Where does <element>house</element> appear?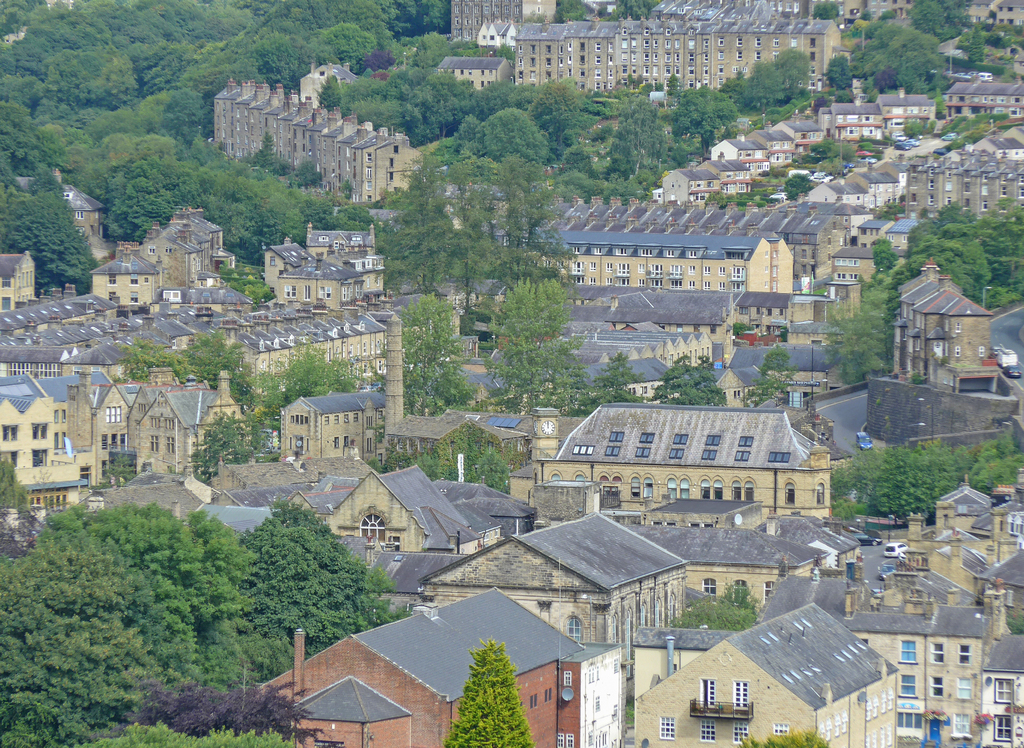
Appears at left=77, top=252, right=172, bottom=313.
